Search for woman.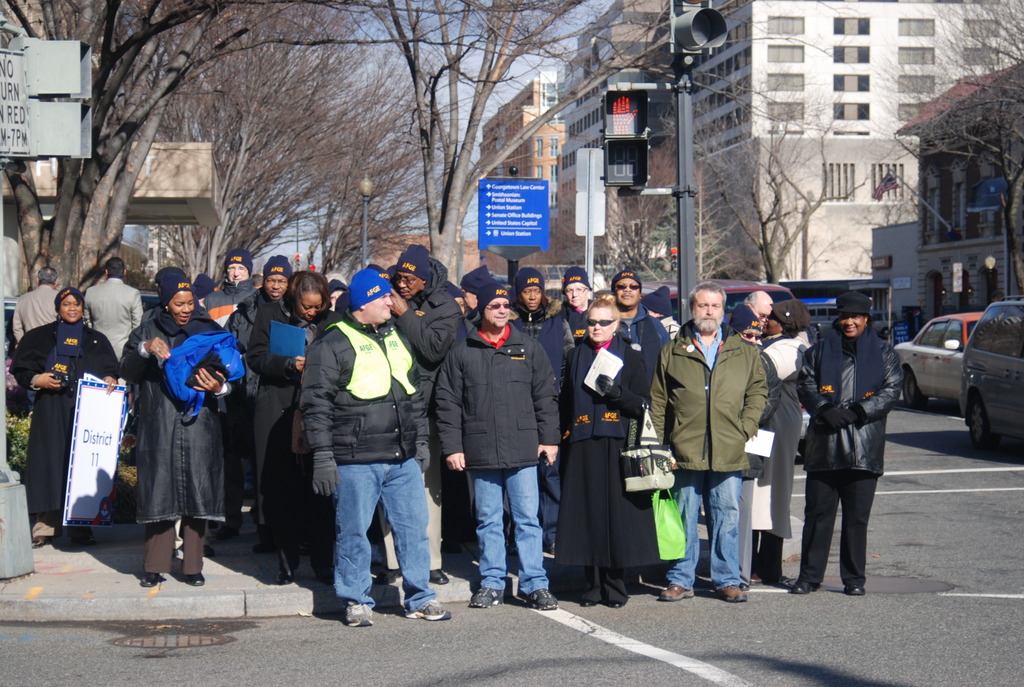
Found at (x1=17, y1=285, x2=120, y2=549).
